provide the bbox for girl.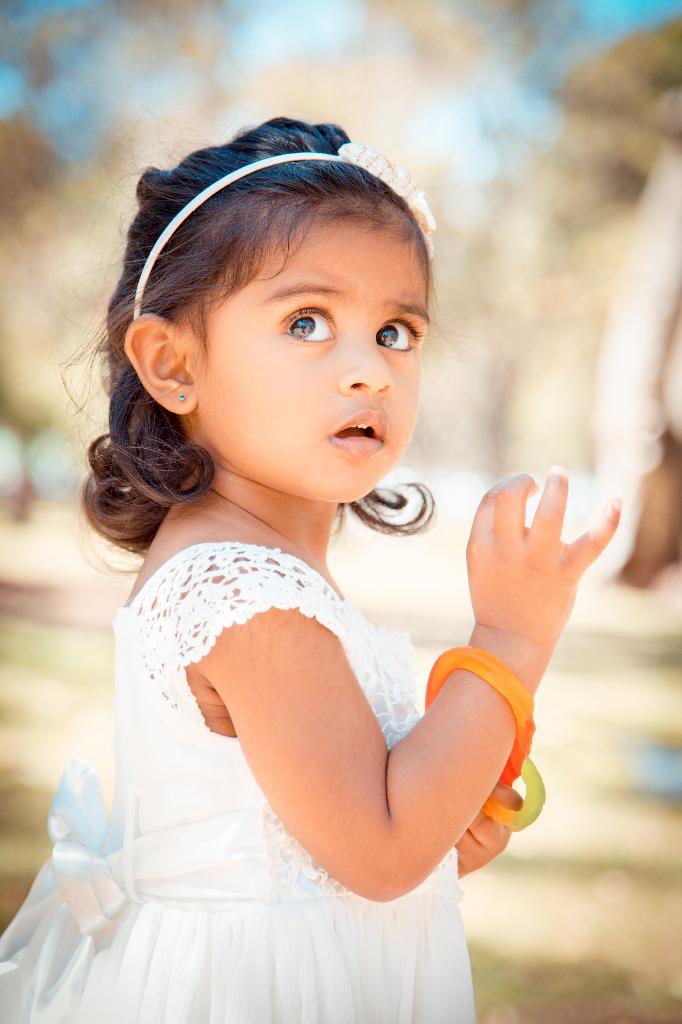
region(0, 111, 625, 1023).
